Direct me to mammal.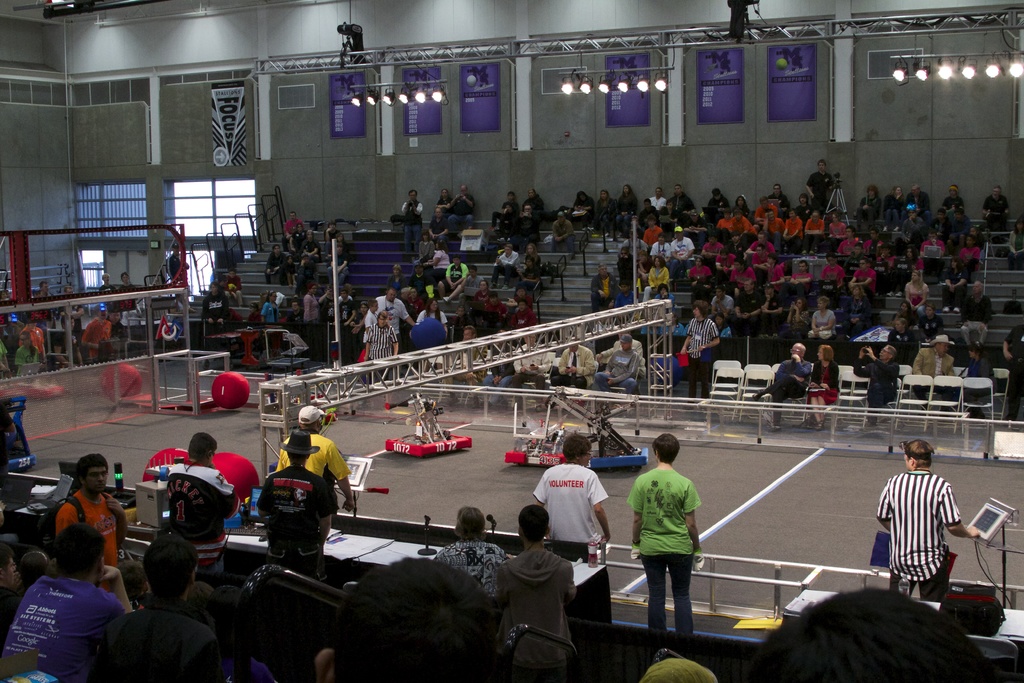
Direction: 0, 340, 12, 380.
